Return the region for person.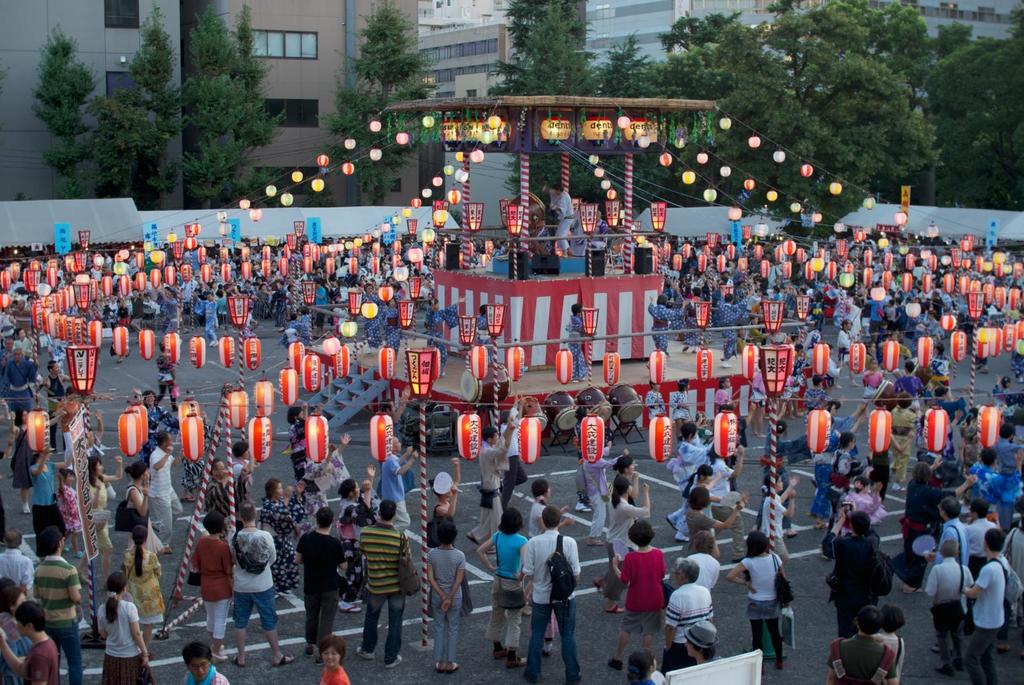
bbox=[661, 556, 705, 666].
